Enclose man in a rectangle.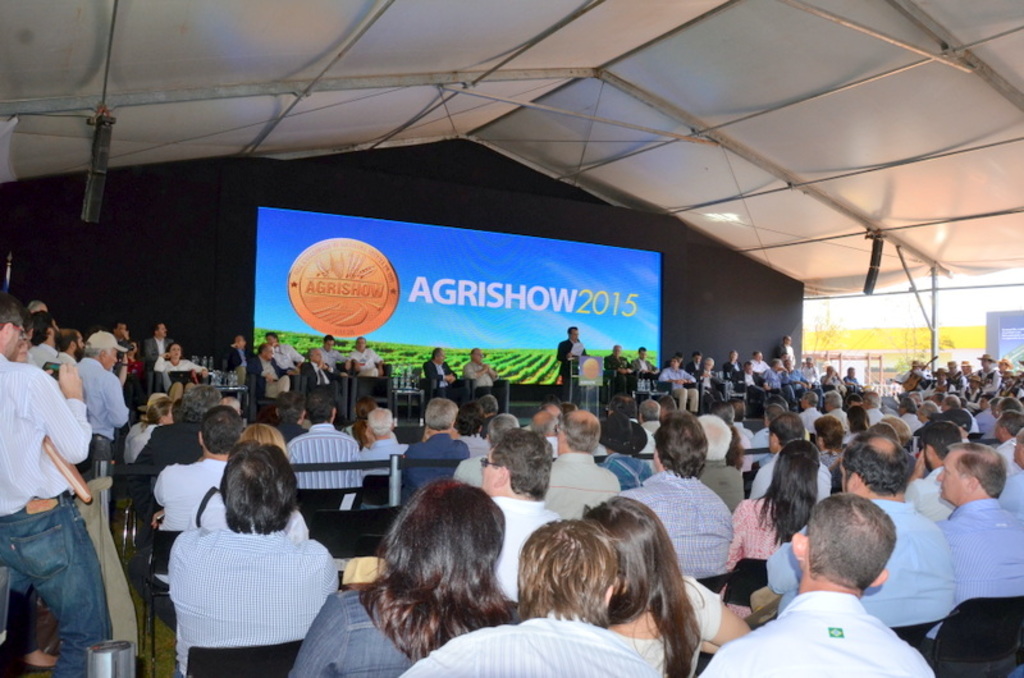
<bbox>532, 408, 607, 455</bbox>.
